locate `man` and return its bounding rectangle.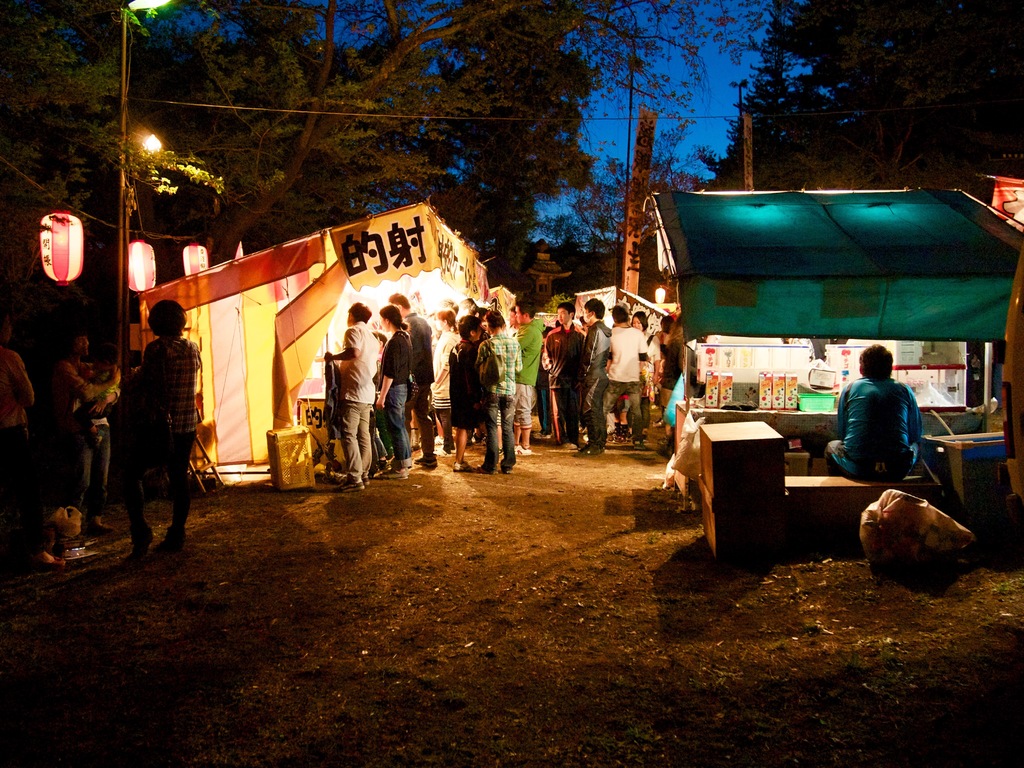
0:302:75:580.
